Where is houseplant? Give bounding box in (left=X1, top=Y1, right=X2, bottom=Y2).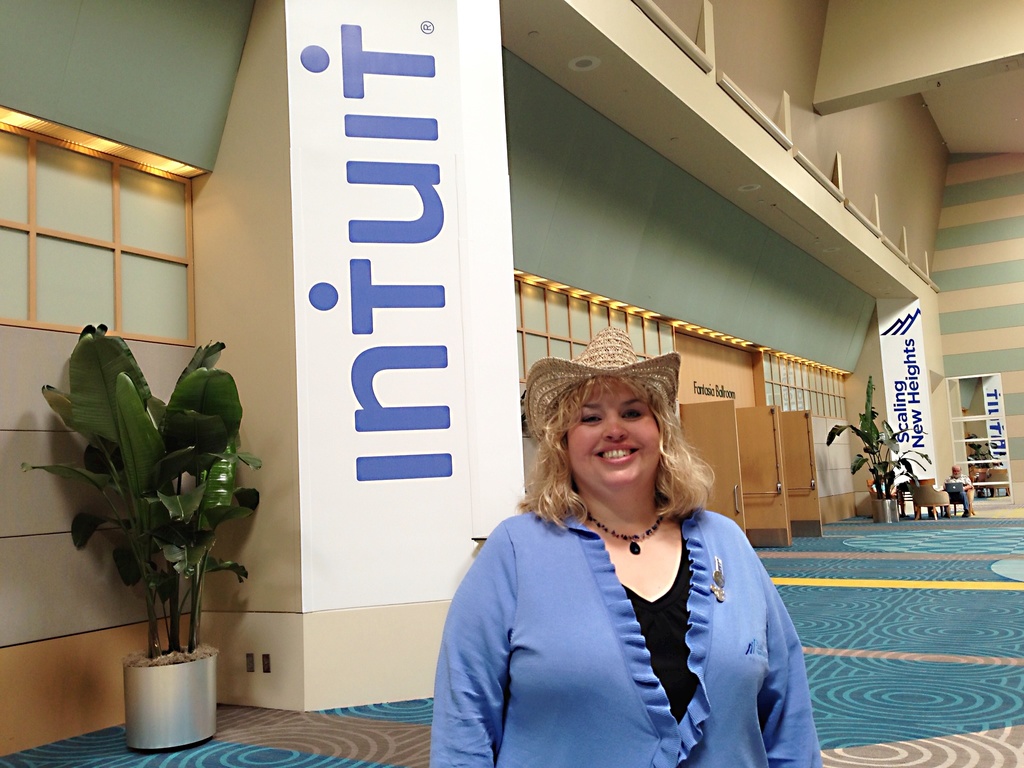
(left=820, top=371, right=929, bottom=518).
